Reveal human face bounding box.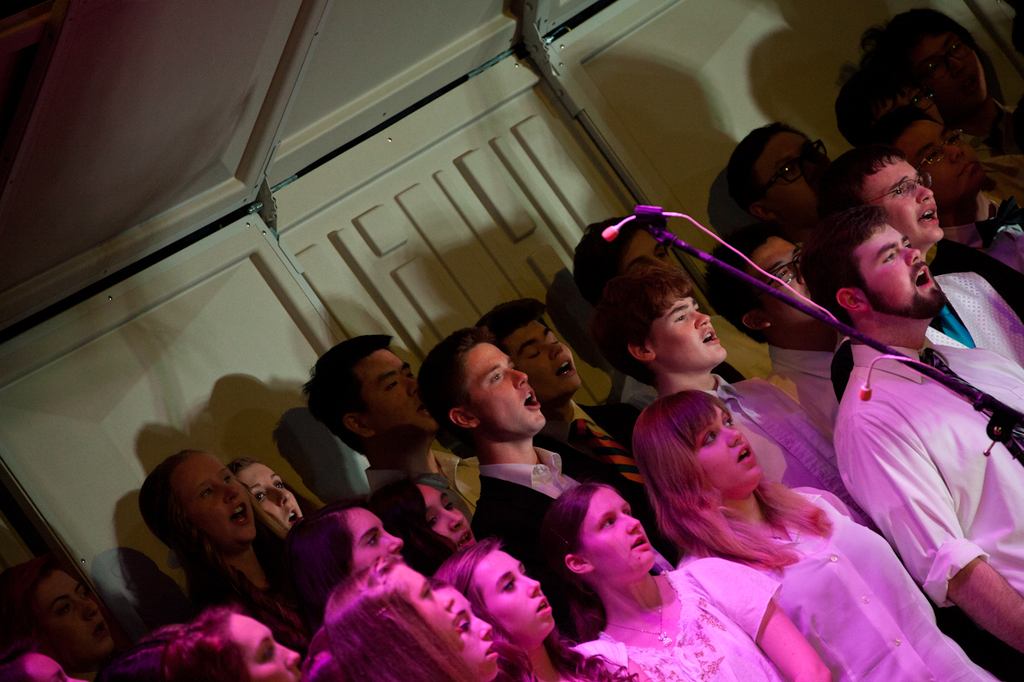
Revealed: 611,238,686,292.
